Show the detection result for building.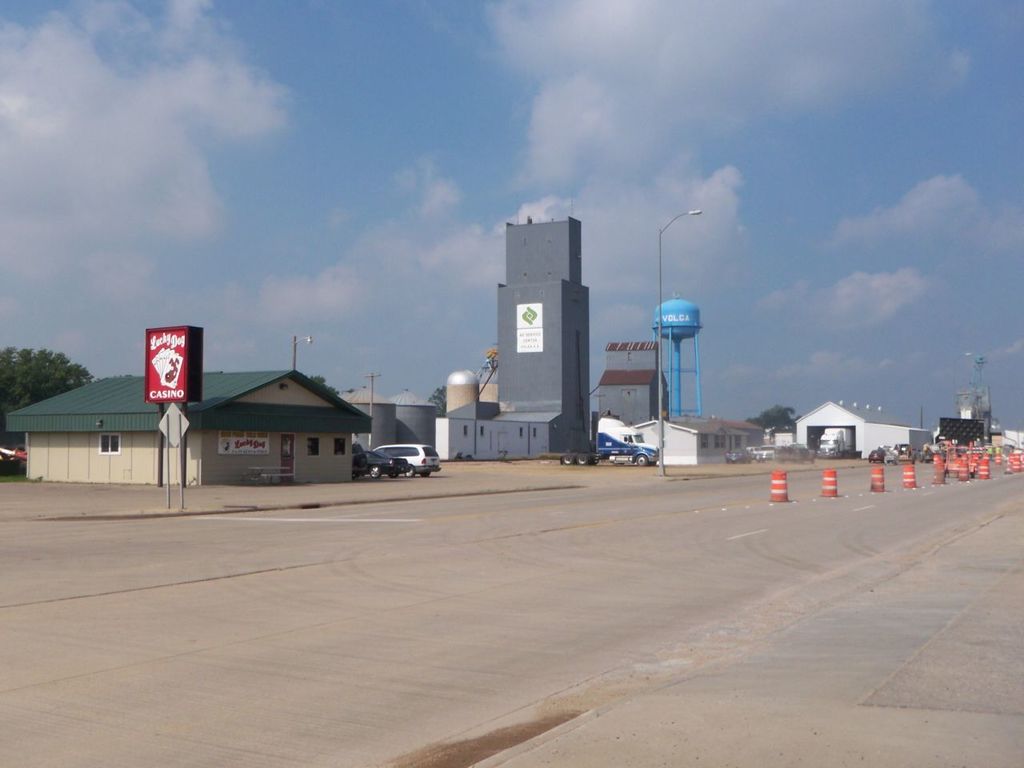
bbox(5, 366, 375, 490).
